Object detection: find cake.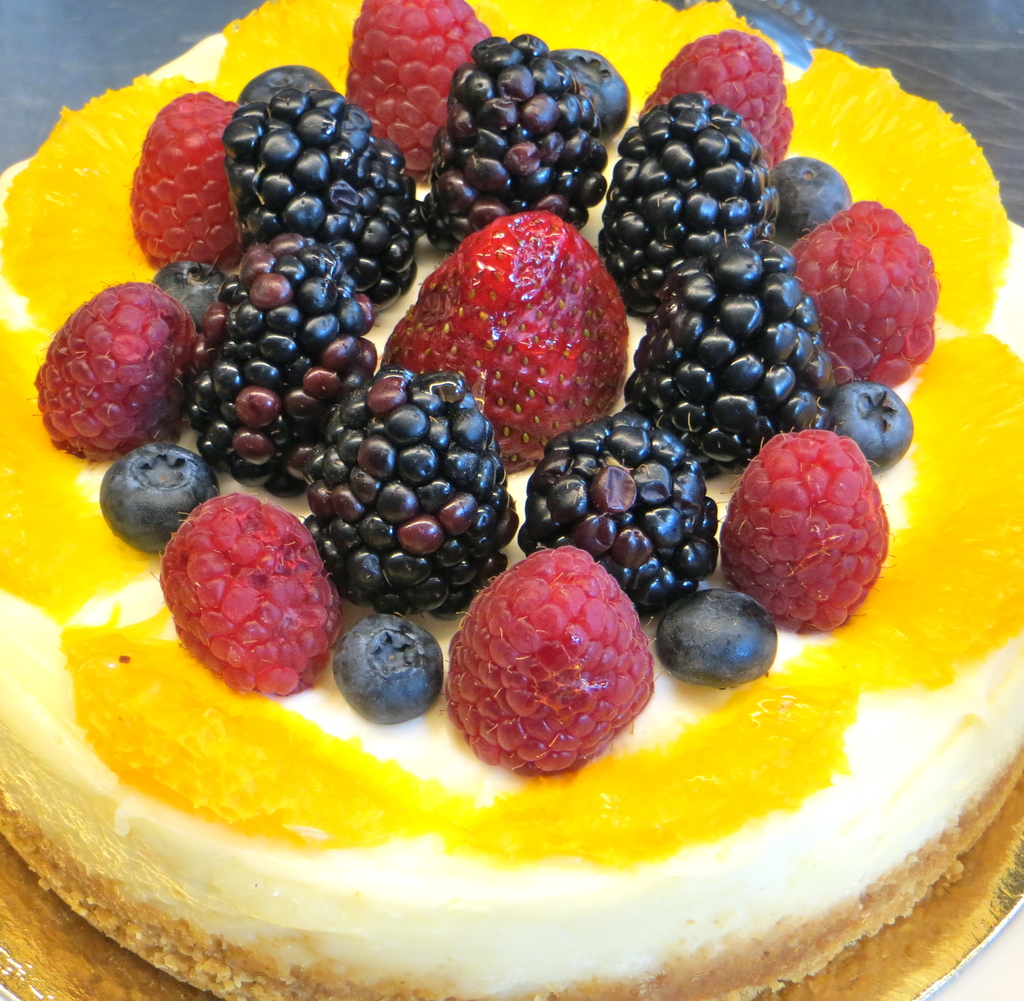
rect(0, 0, 1021, 1000).
